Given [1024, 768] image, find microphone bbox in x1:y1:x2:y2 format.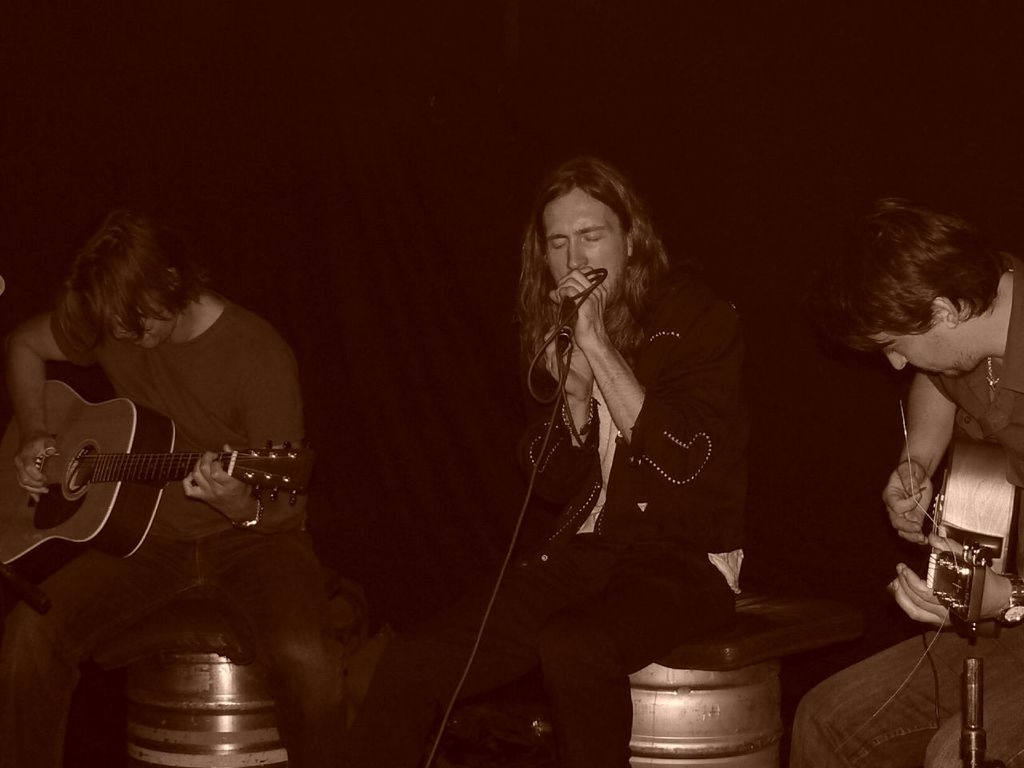
558:297:578:336.
